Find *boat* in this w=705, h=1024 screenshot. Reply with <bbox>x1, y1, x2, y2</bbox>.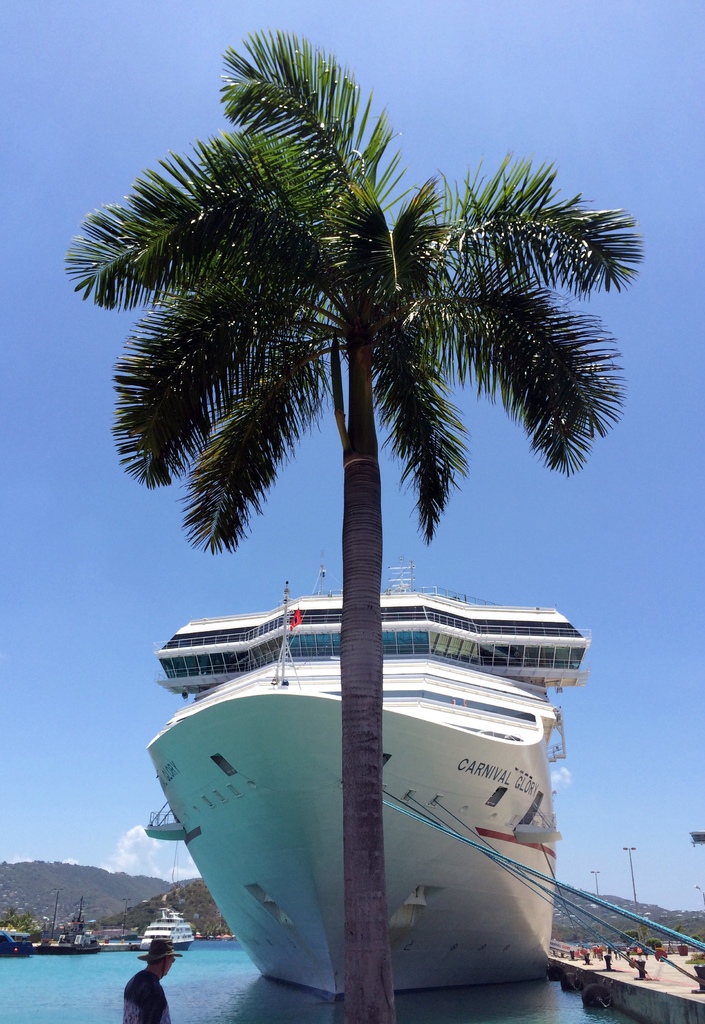
<bbox>37, 890, 99, 952</bbox>.
